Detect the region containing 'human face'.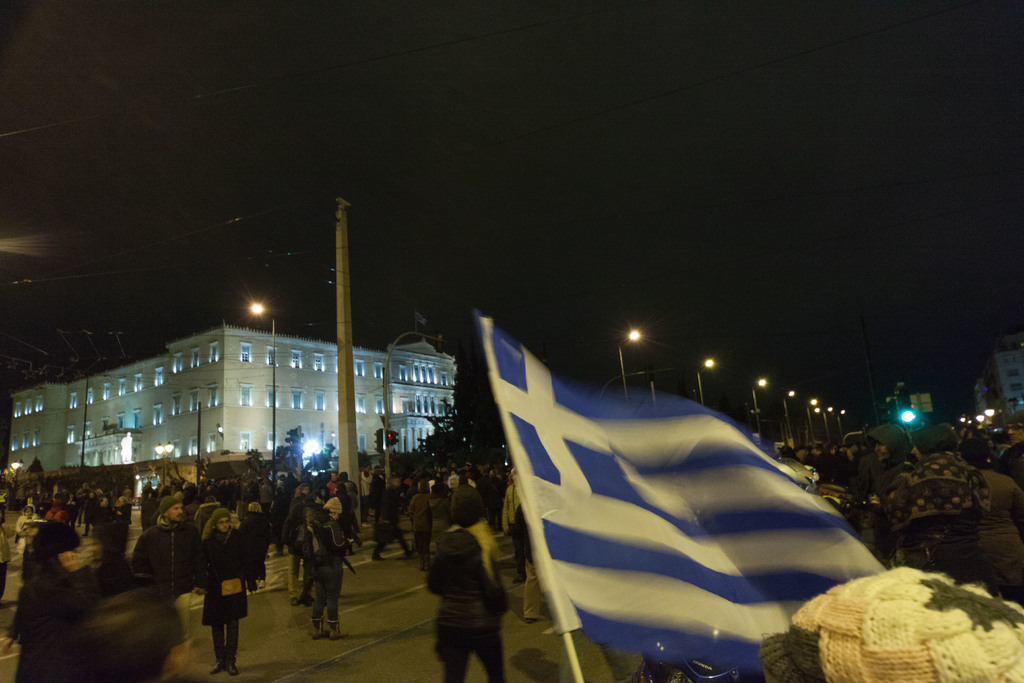
l=332, t=472, r=335, b=479.
